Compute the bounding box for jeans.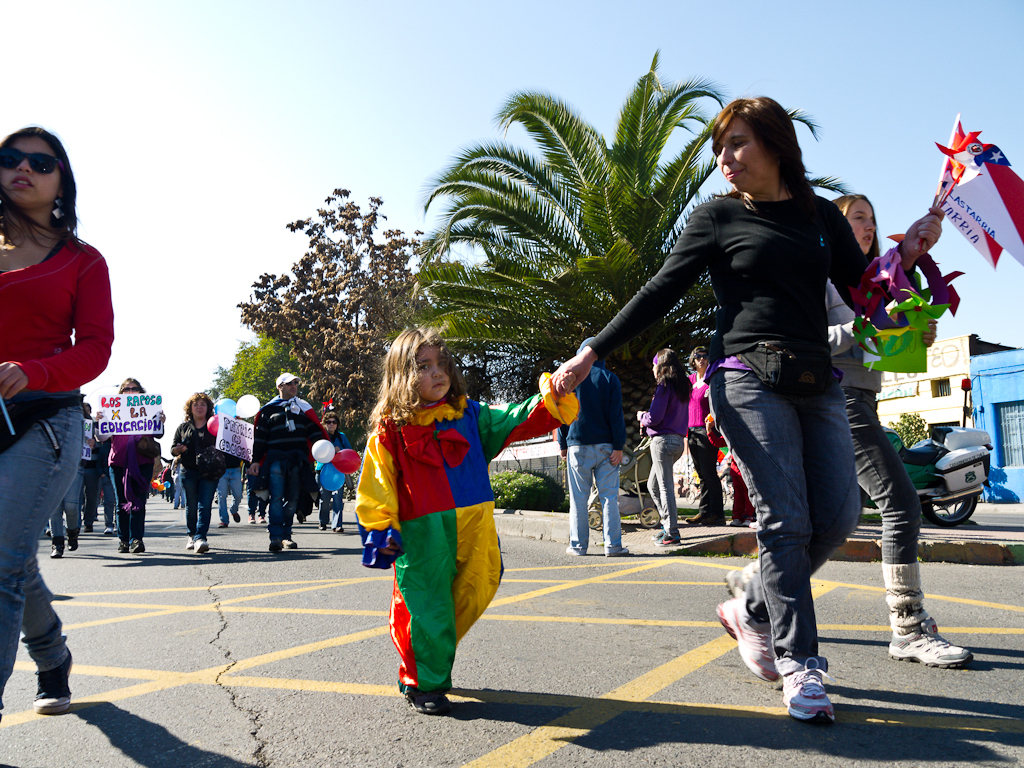
left=51, top=475, right=79, bottom=544.
